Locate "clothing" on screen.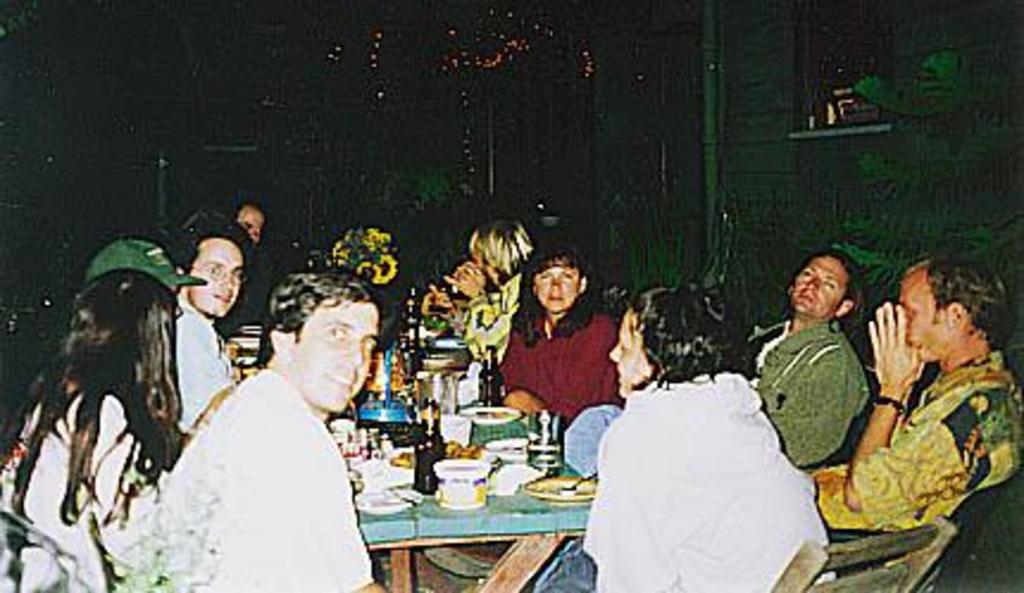
On screen at x1=441 y1=269 x2=522 y2=348.
